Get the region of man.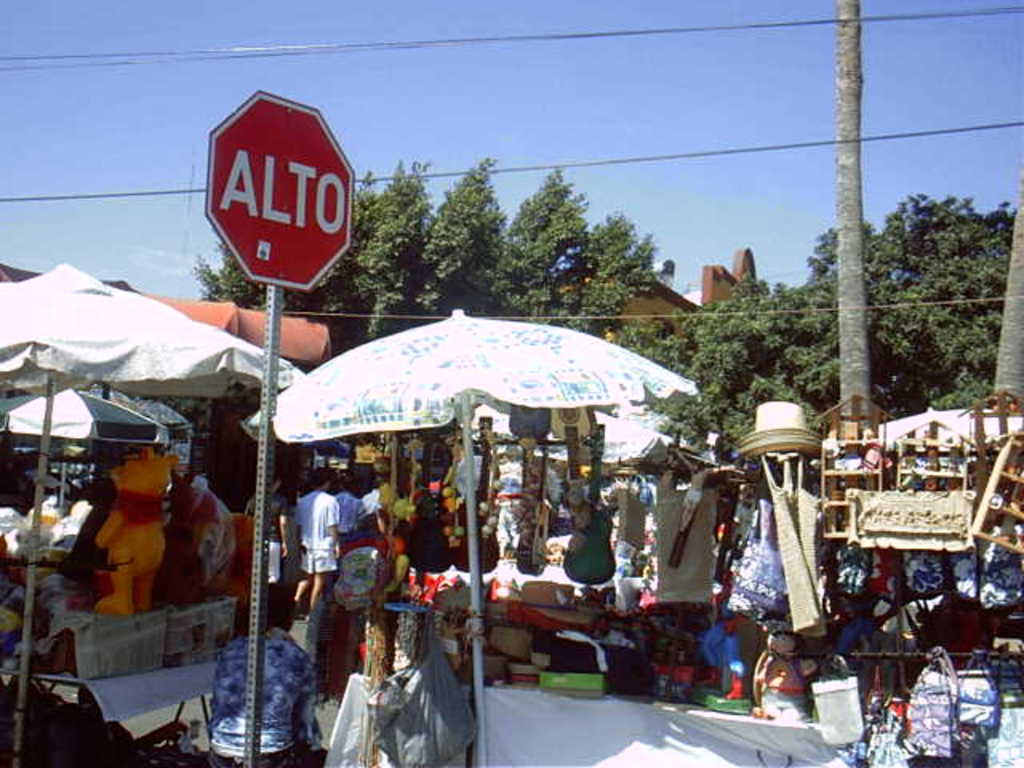
rect(286, 464, 341, 627).
